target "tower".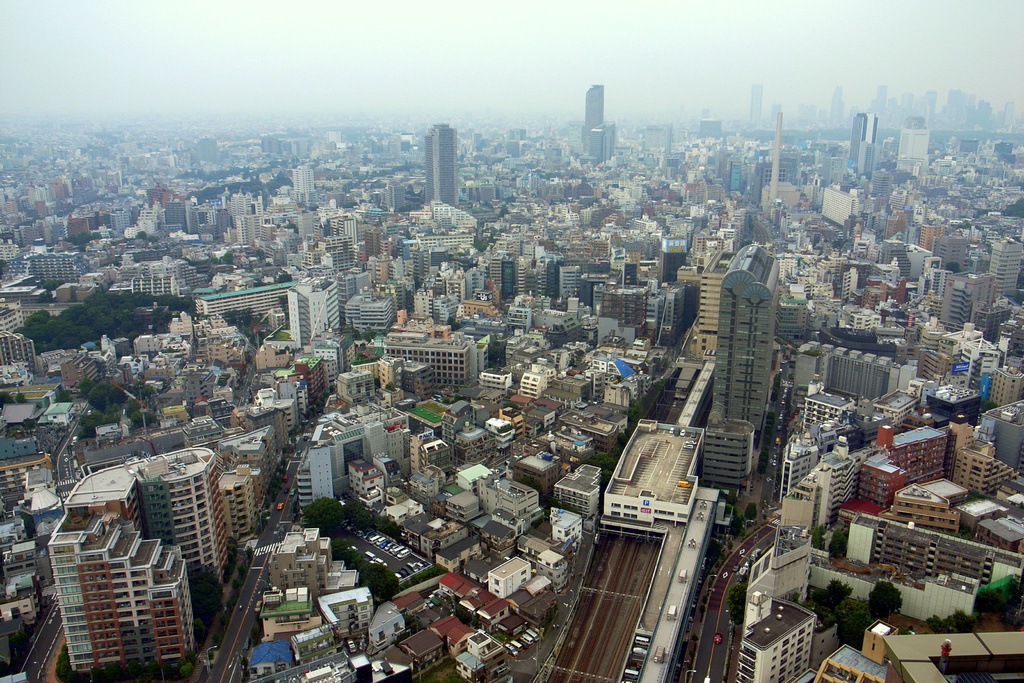
Target region: left=948, top=324, right=1007, bottom=402.
